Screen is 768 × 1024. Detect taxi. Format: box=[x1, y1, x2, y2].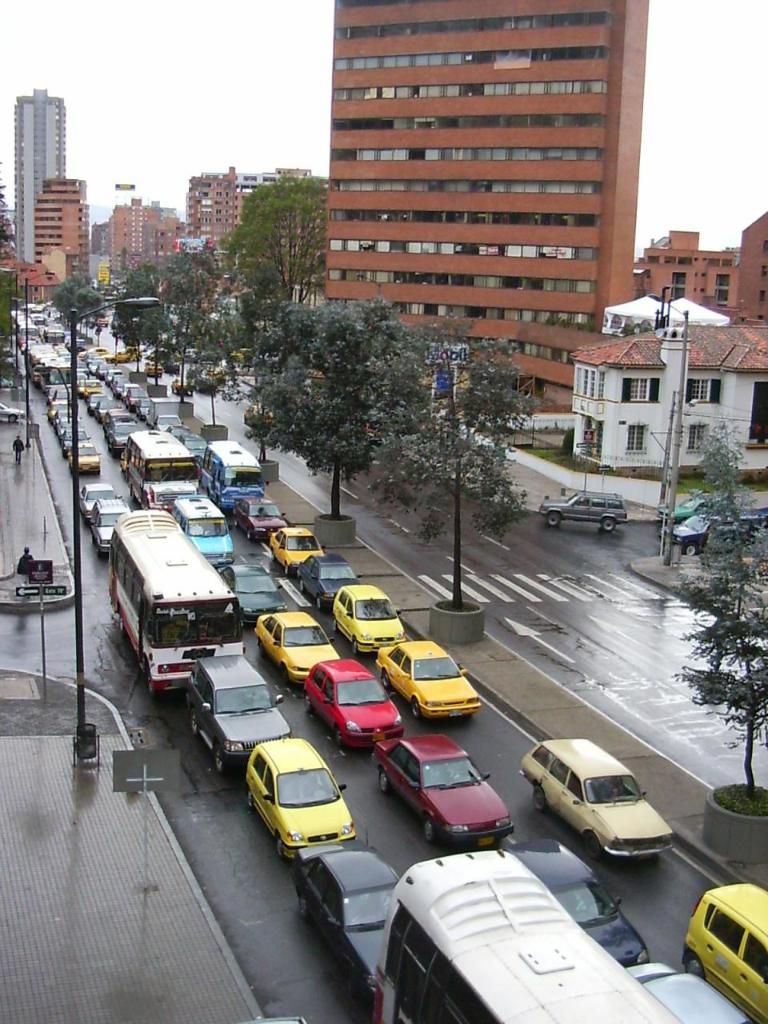
box=[82, 381, 102, 401].
